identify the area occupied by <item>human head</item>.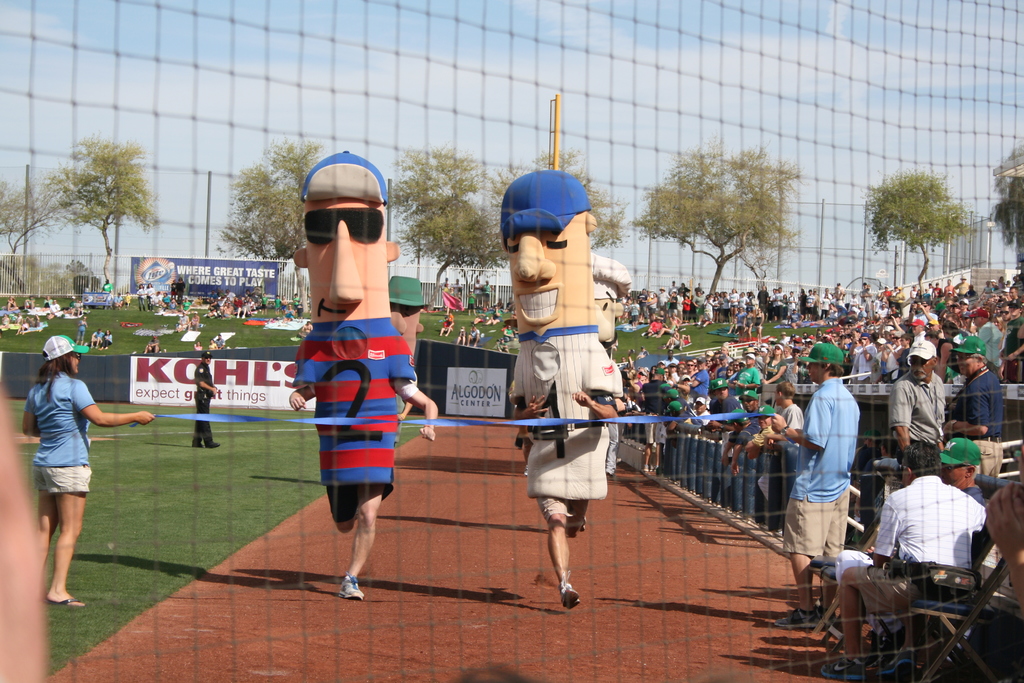
Area: <box>724,363,731,377</box>.
